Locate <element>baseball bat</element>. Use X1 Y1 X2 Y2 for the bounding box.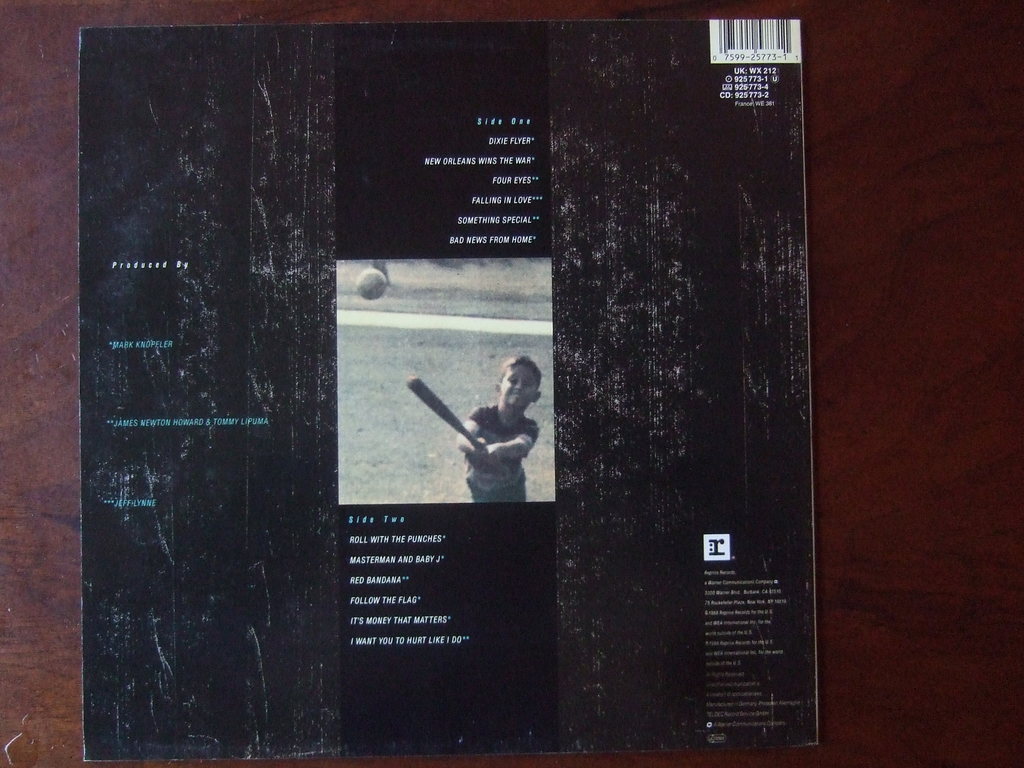
406 376 484 451.
